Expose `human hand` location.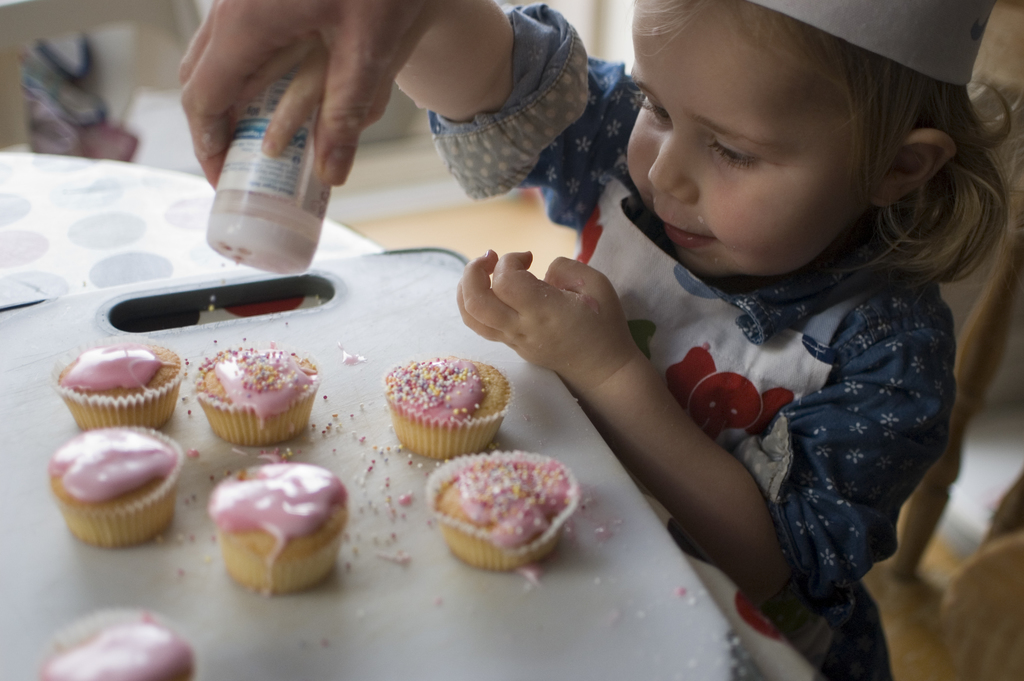
Exposed at (left=172, top=0, right=448, bottom=187).
